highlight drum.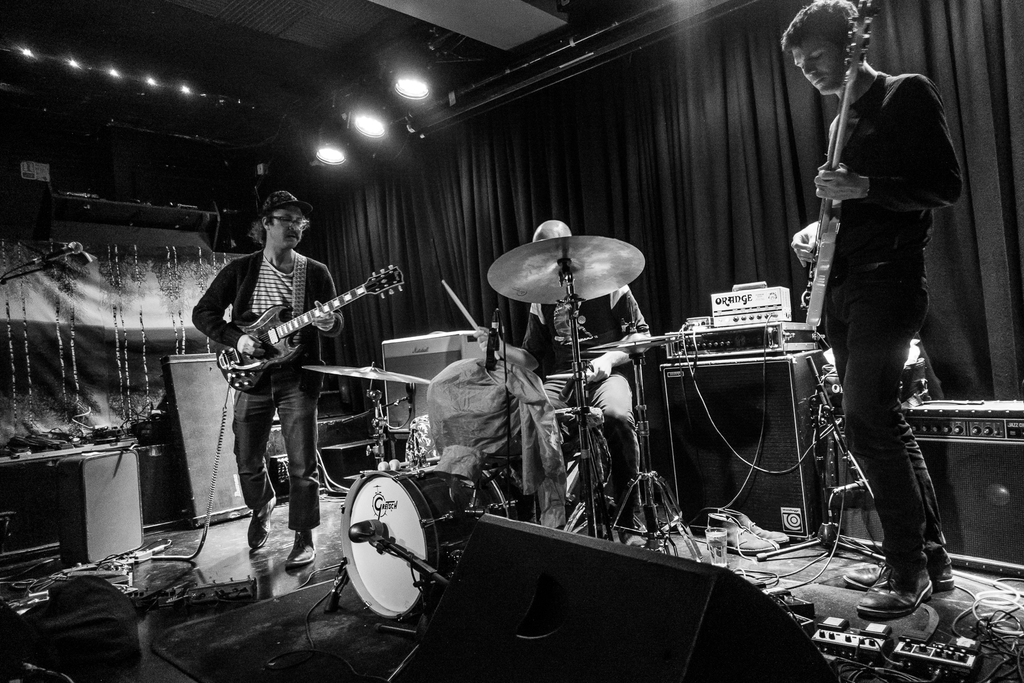
Highlighted region: [342,468,480,623].
